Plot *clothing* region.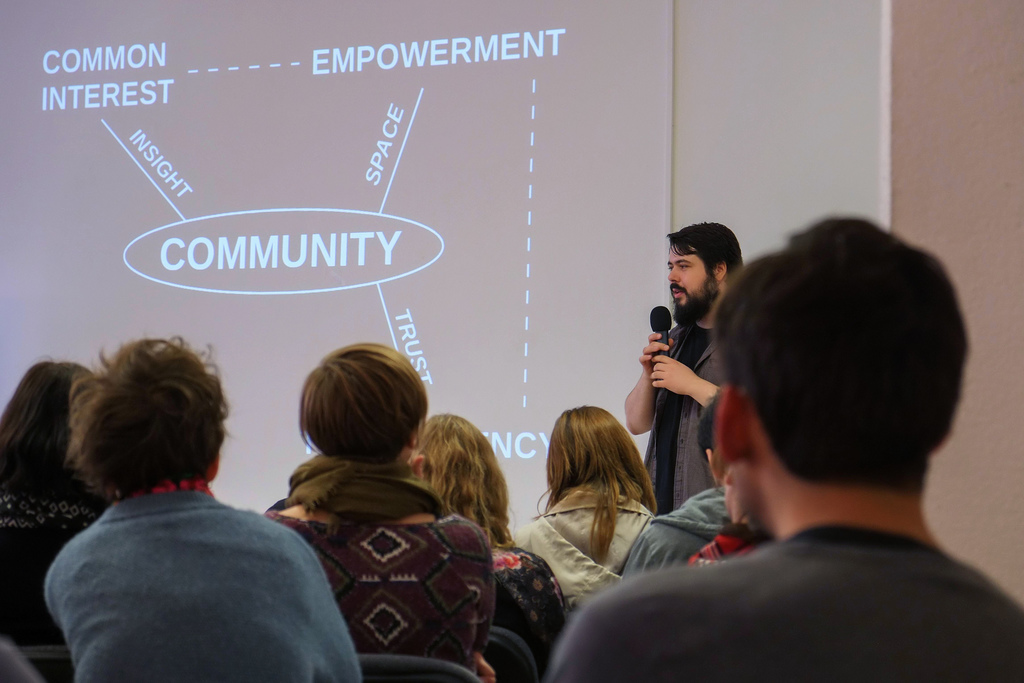
Plotted at BBox(538, 518, 1023, 682).
